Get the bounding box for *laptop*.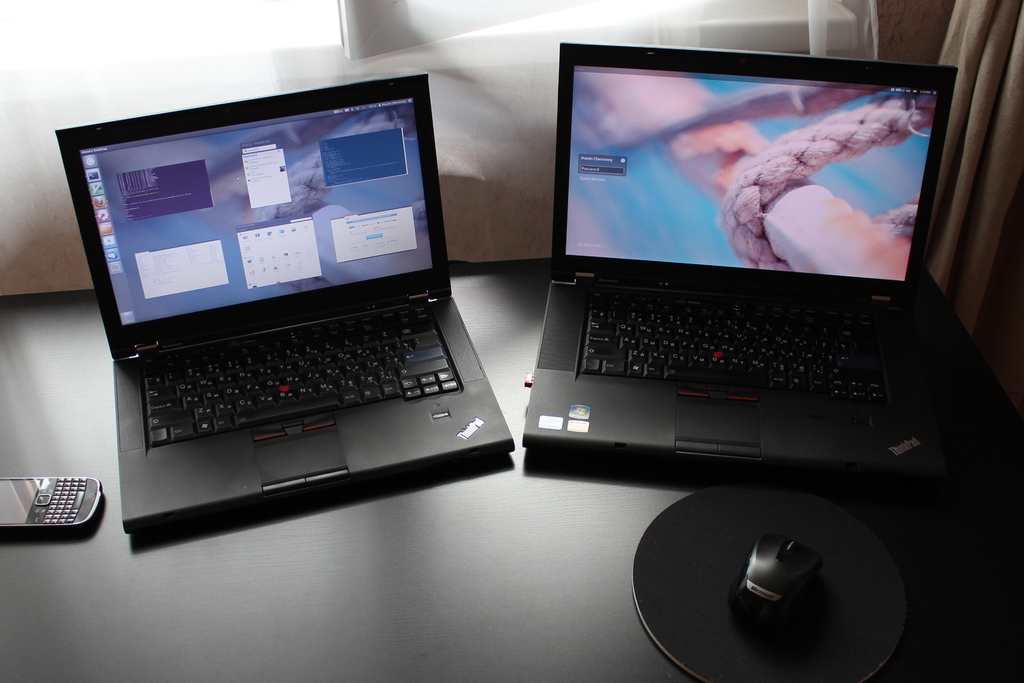
rect(521, 46, 955, 481).
